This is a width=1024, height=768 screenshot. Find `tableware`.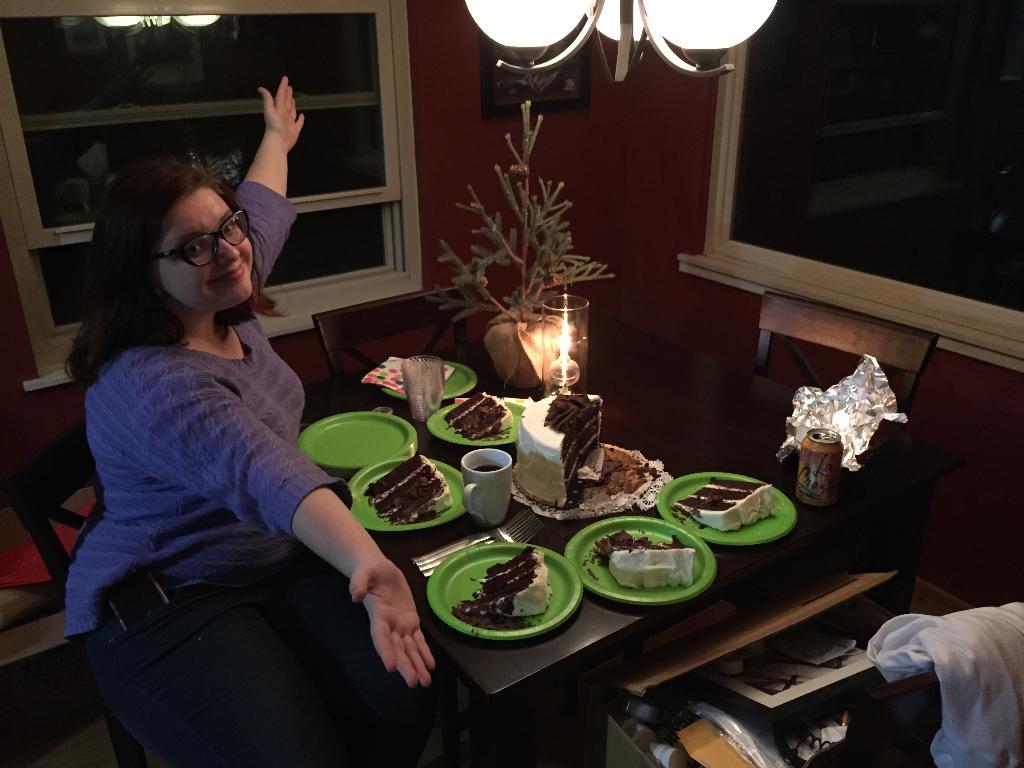
Bounding box: crop(563, 515, 719, 610).
